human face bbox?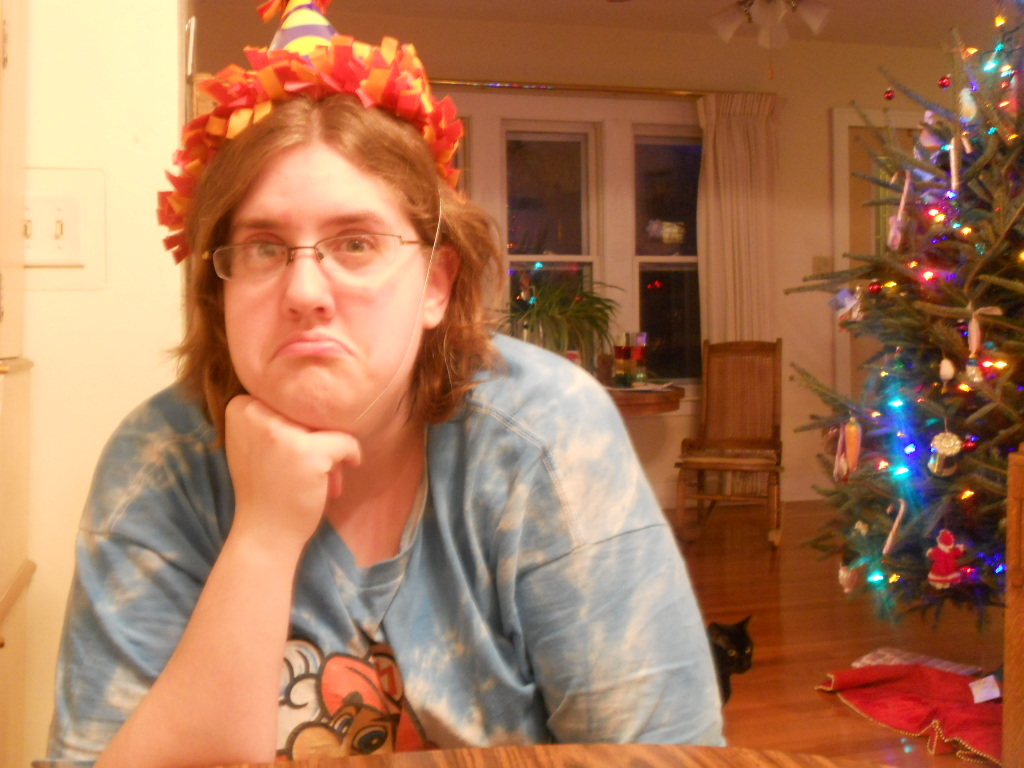
l=220, t=146, r=433, b=427
